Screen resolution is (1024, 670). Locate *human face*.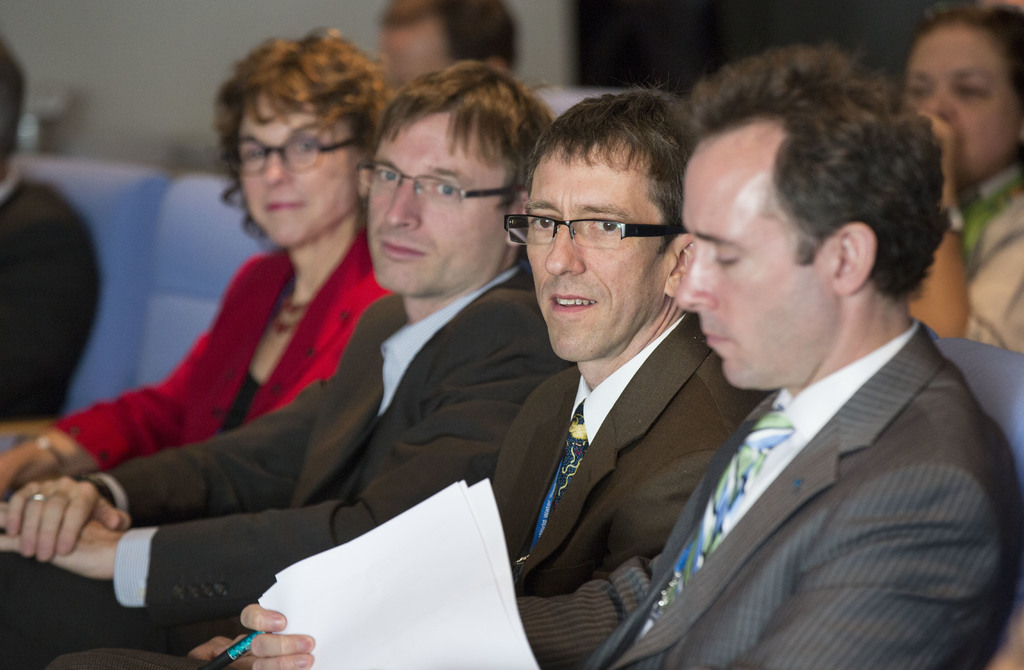
detection(672, 88, 828, 396).
